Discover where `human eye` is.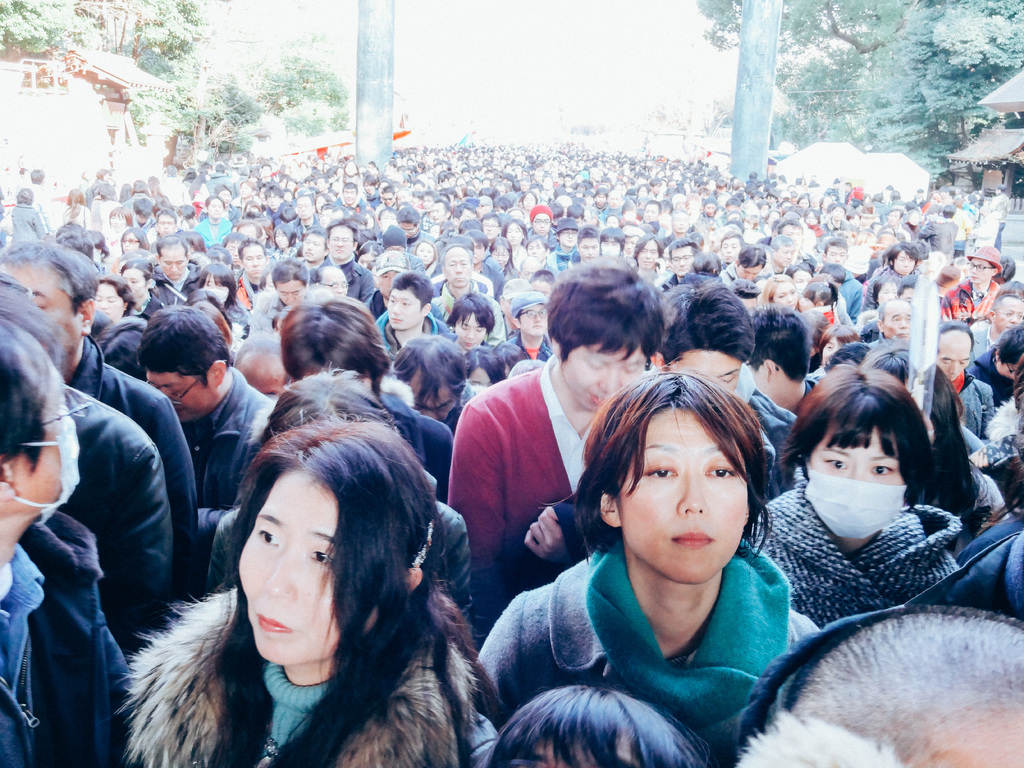
Discovered at x1=586, y1=357, x2=604, y2=376.
